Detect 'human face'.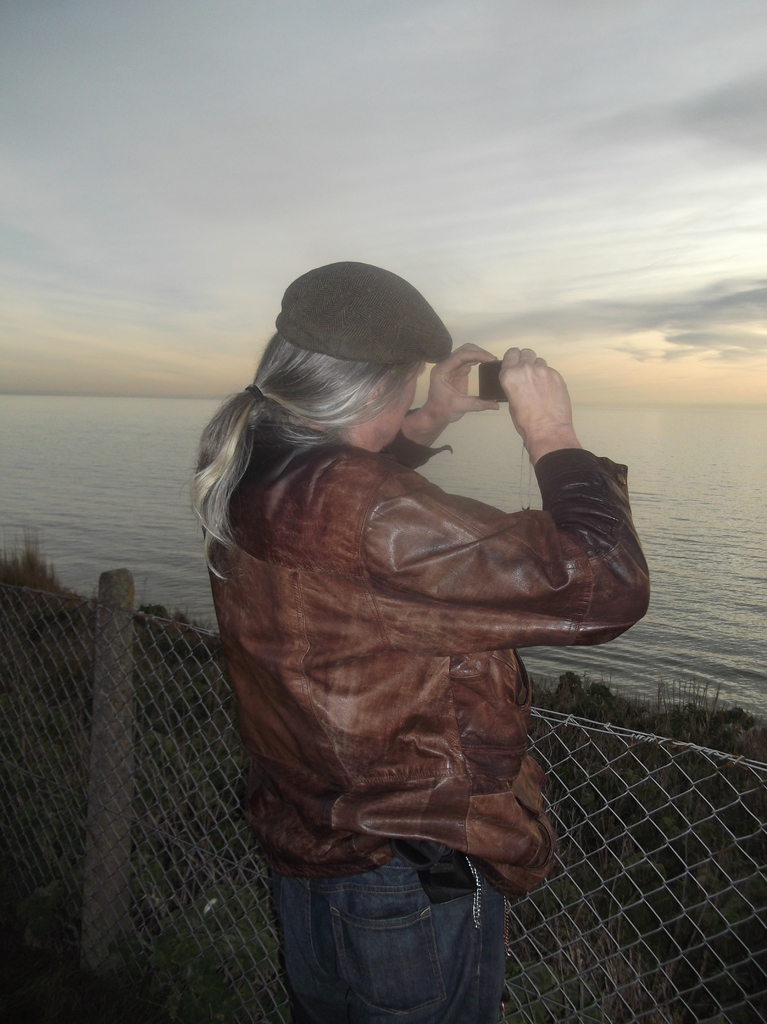
Detected at left=376, top=369, right=424, bottom=436.
